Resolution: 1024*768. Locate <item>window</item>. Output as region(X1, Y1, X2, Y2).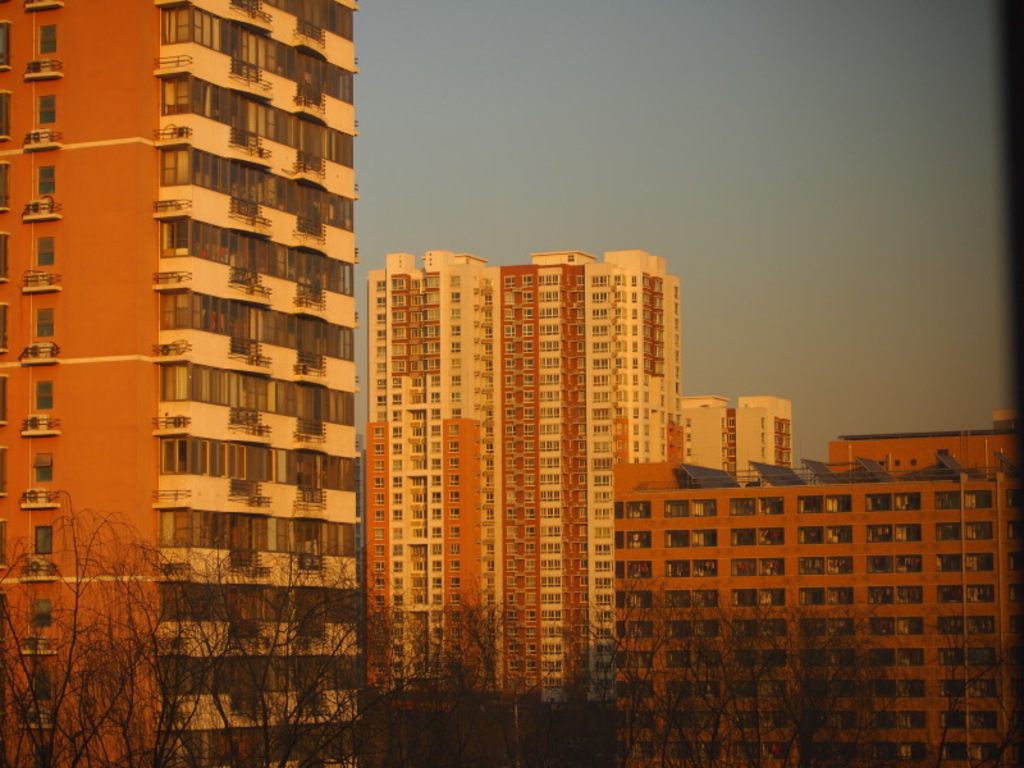
region(40, 22, 54, 55).
